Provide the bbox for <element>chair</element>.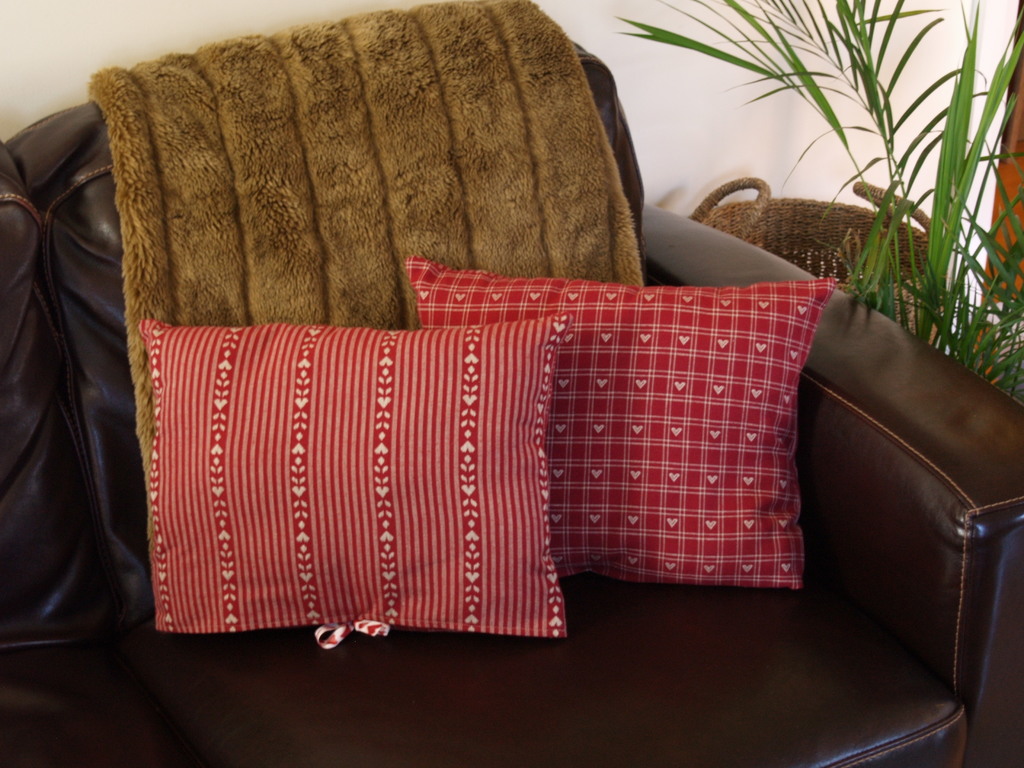
pyautogui.locateOnScreen(0, 0, 1023, 767).
